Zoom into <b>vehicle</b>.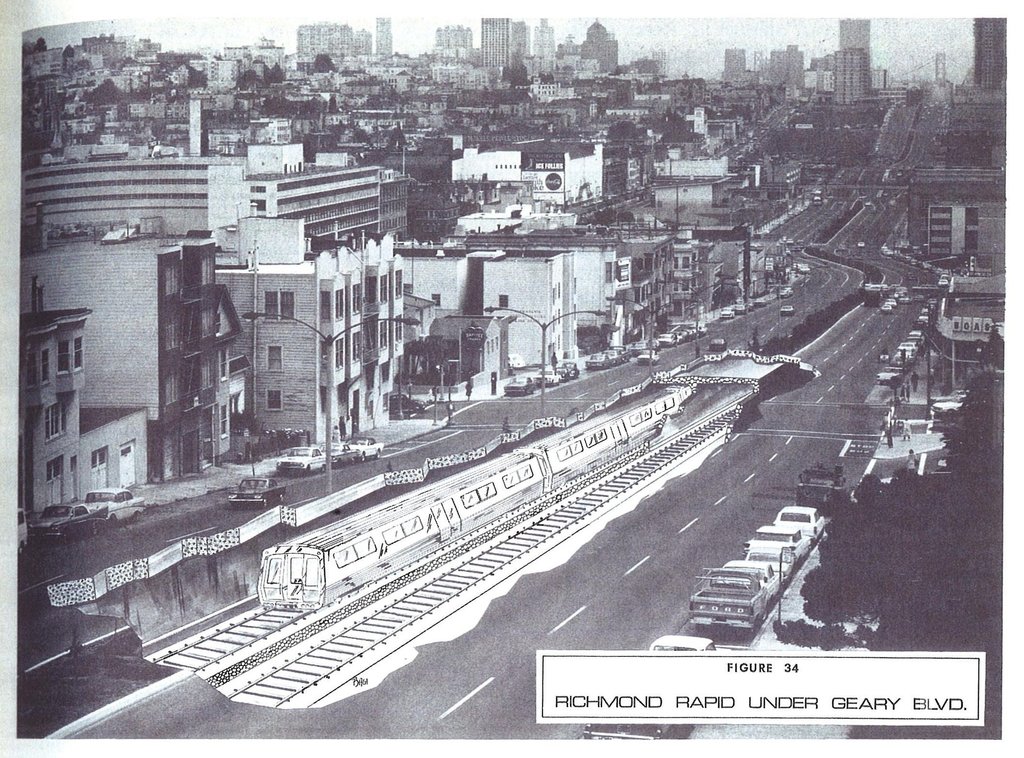
Zoom target: select_region(919, 305, 929, 316).
